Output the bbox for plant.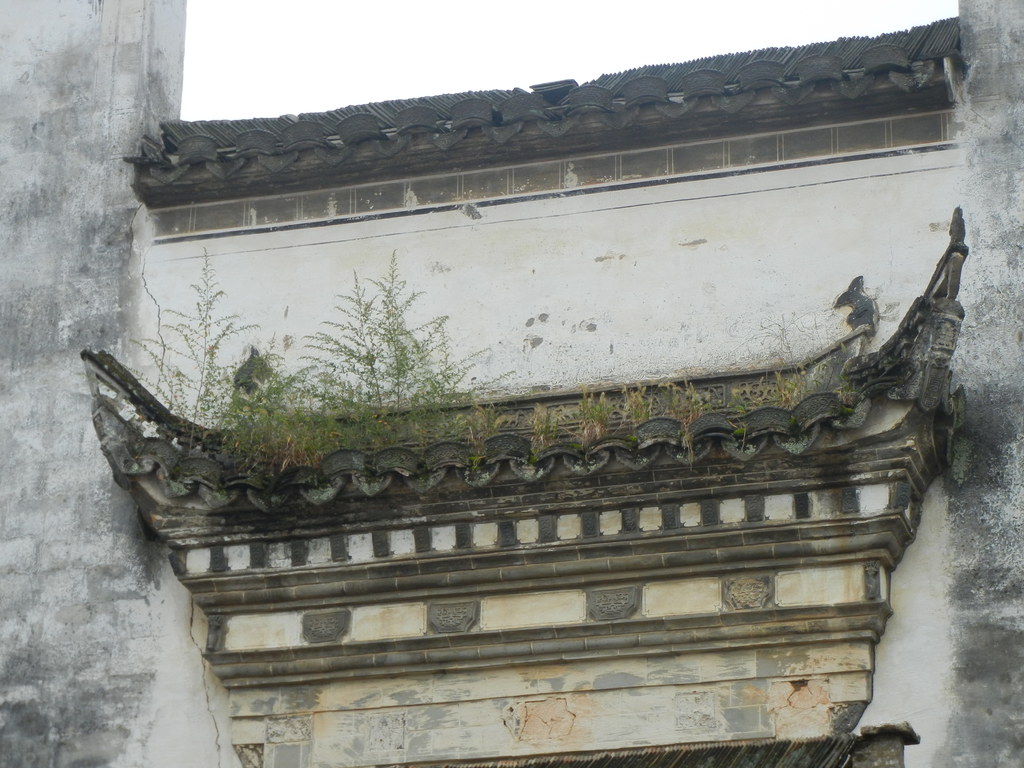
(x1=575, y1=381, x2=615, y2=453).
